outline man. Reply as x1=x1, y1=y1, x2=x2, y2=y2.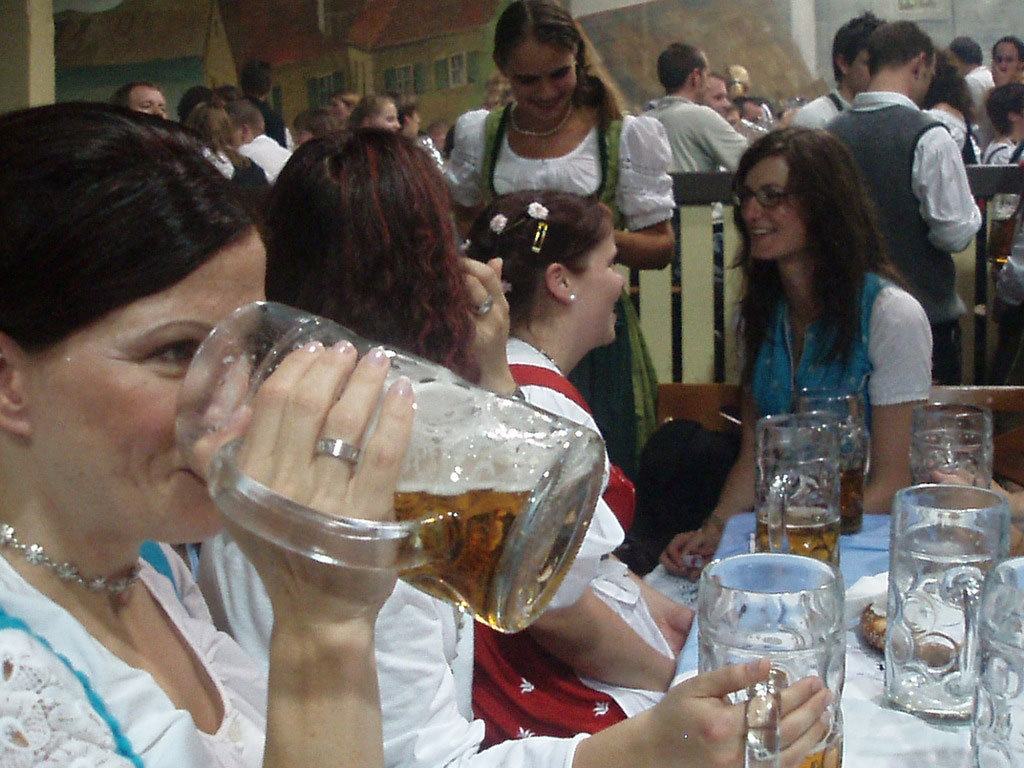
x1=847, y1=42, x2=989, y2=336.
